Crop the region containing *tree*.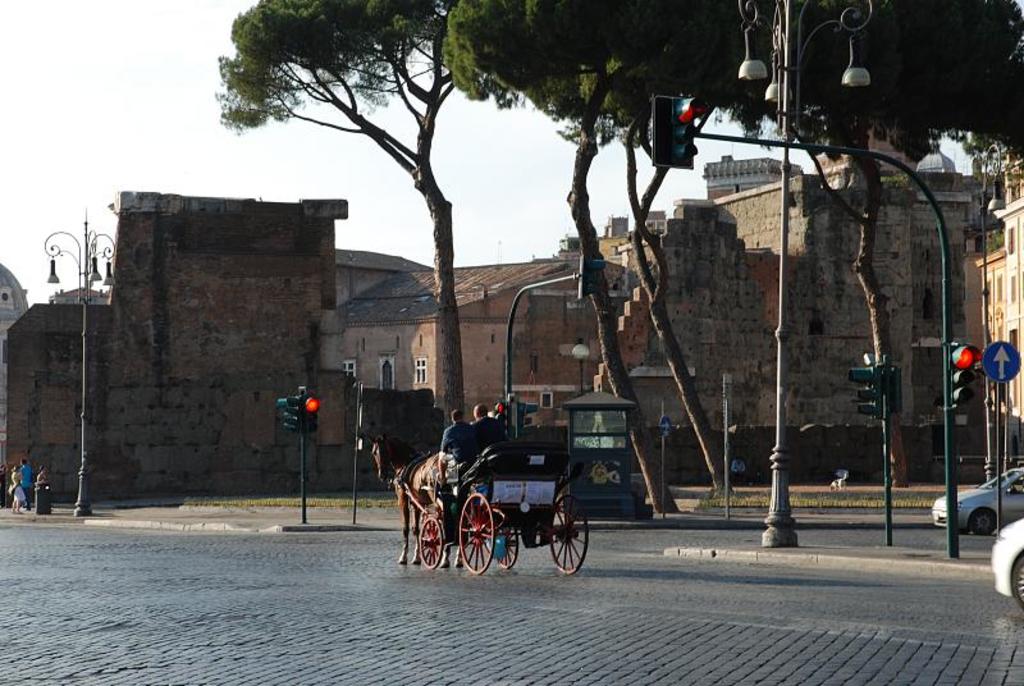
Crop region: pyautogui.locateOnScreen(439, 0, 695, 509).
